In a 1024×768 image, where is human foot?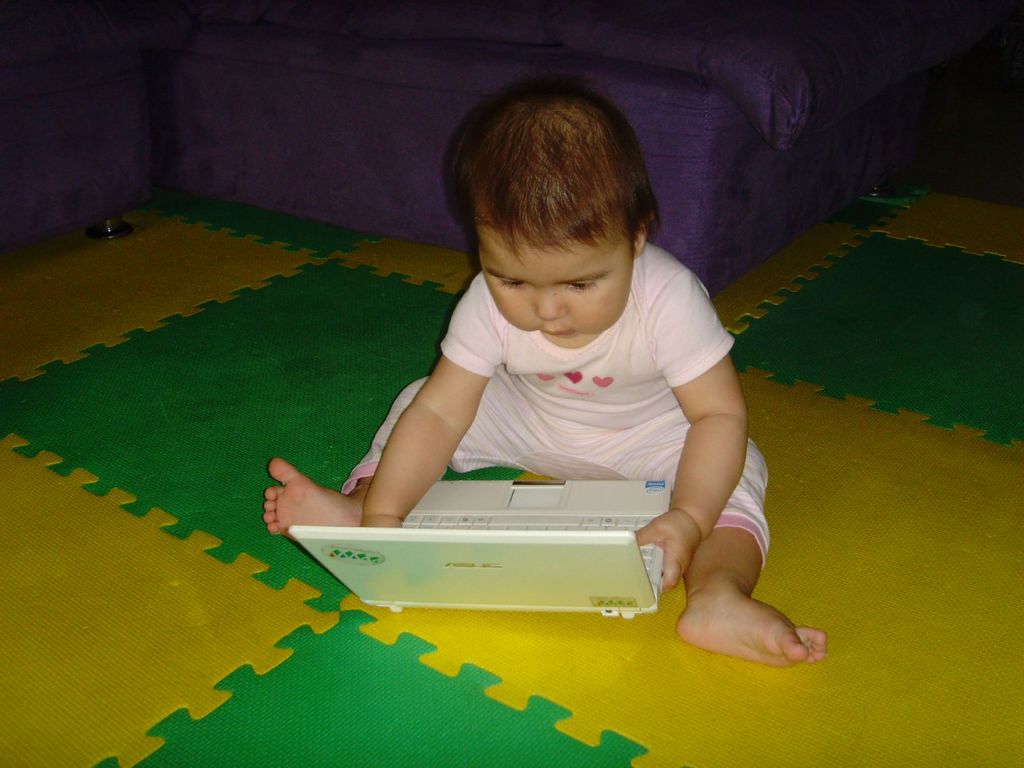
[x1=259, y1=456, x2=375, y2=556].
